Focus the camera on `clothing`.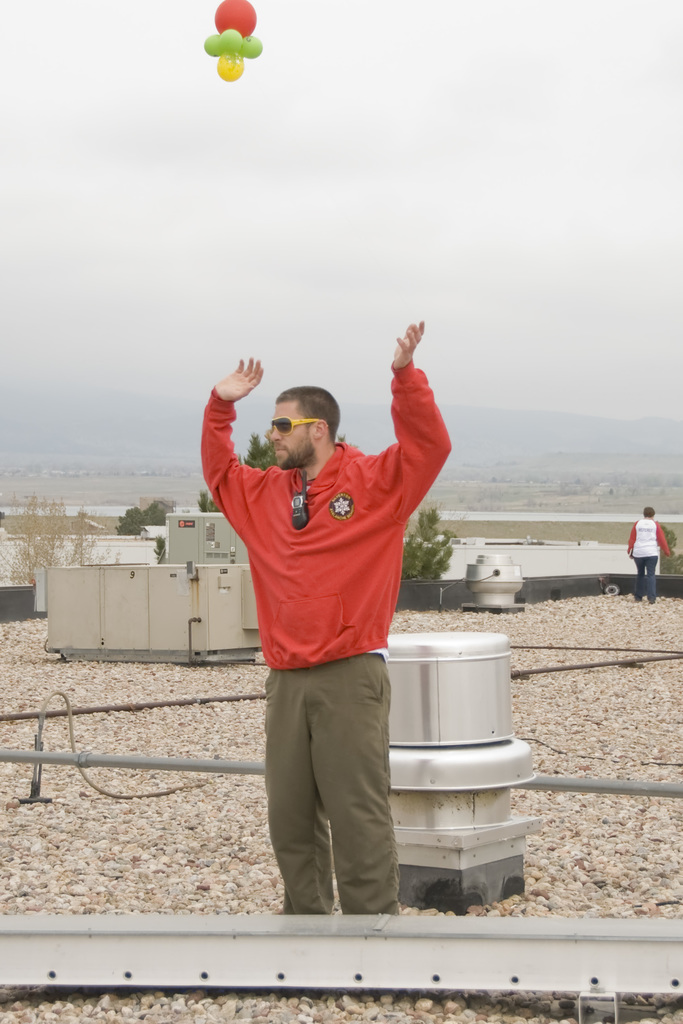
Focus region: (x1=213, y1=355, x2=436, y2=885).
